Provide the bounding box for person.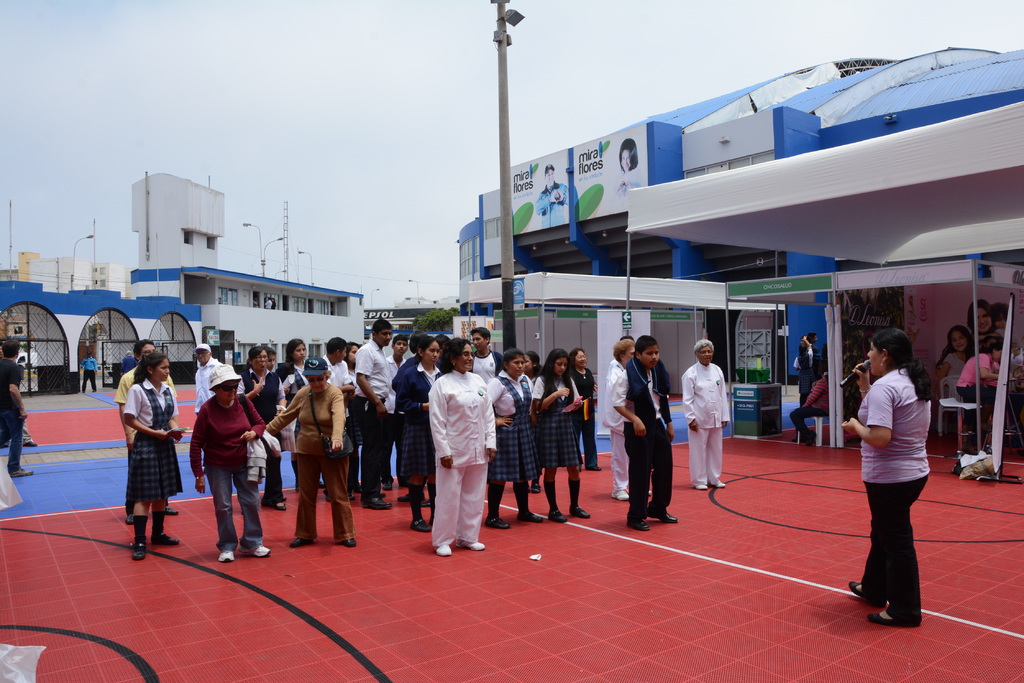
pyautogui.locateOnScreen(792, 361, 836, 455).
